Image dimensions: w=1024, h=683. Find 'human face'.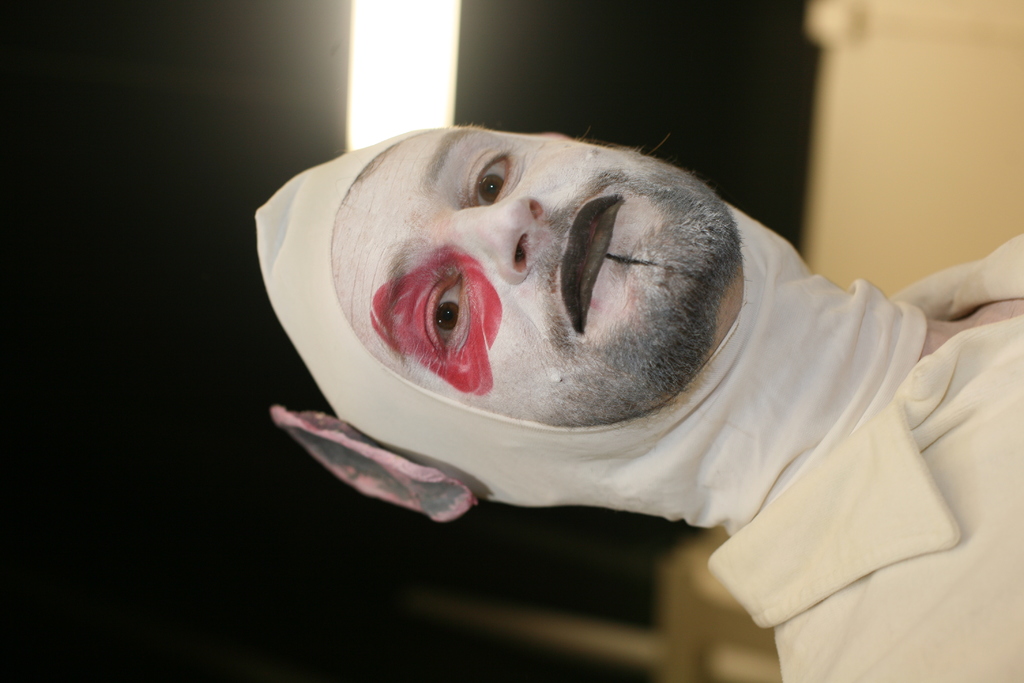
<region>327, 128, 737, 427</region>.
